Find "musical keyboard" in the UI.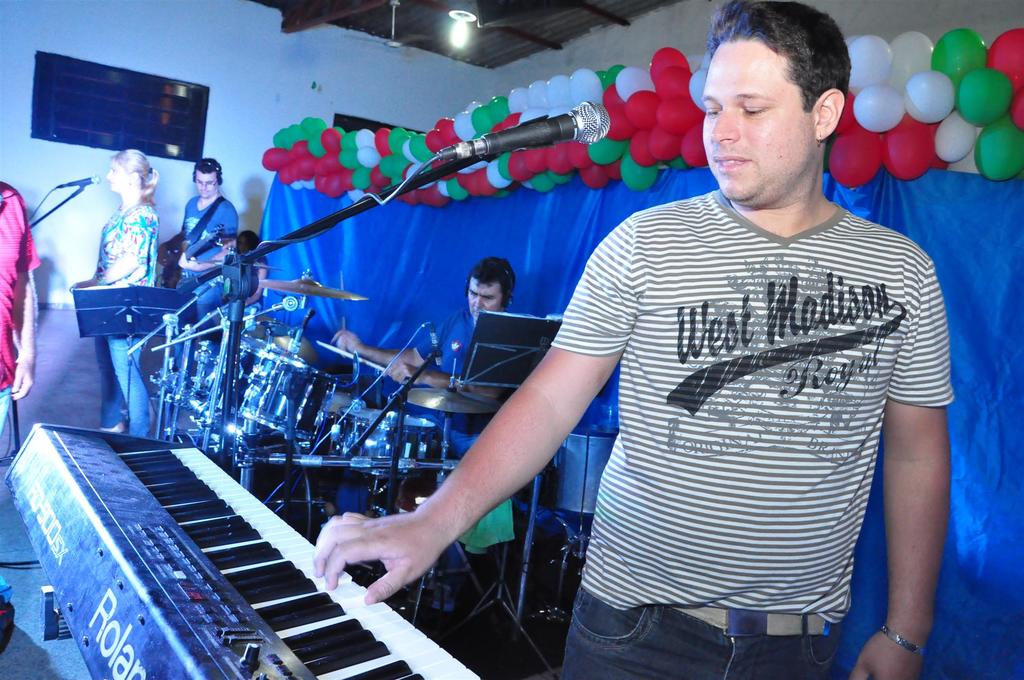
UI element at 317,341,392,374.
